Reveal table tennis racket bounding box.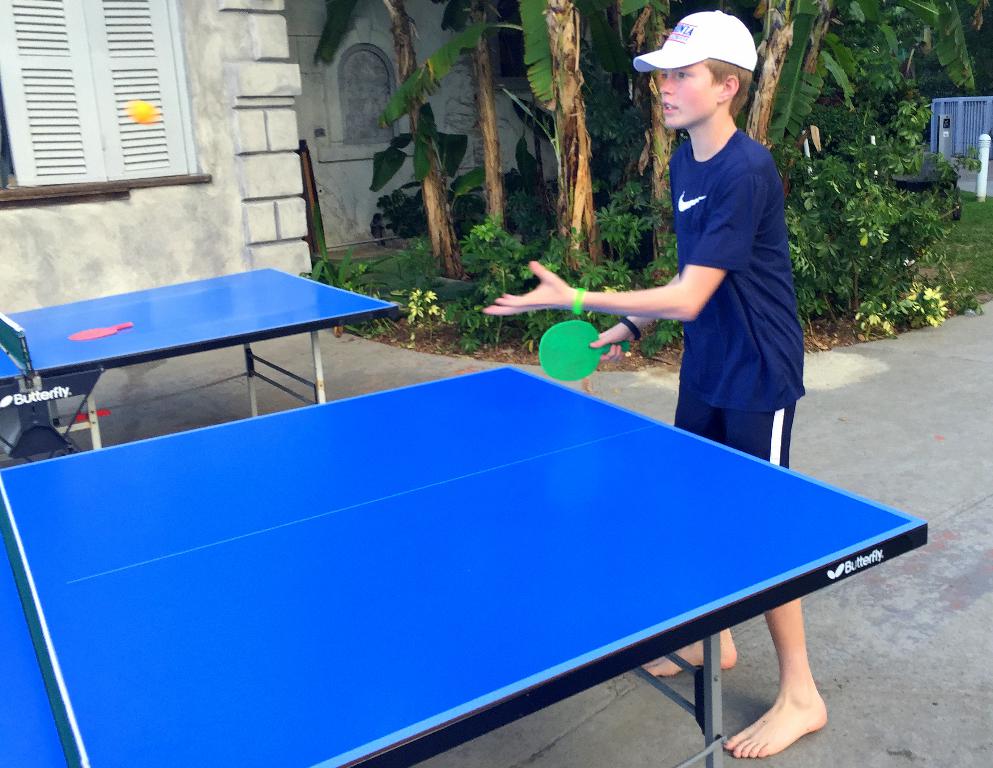
Revealed: box(539, 317, 632, 385).
